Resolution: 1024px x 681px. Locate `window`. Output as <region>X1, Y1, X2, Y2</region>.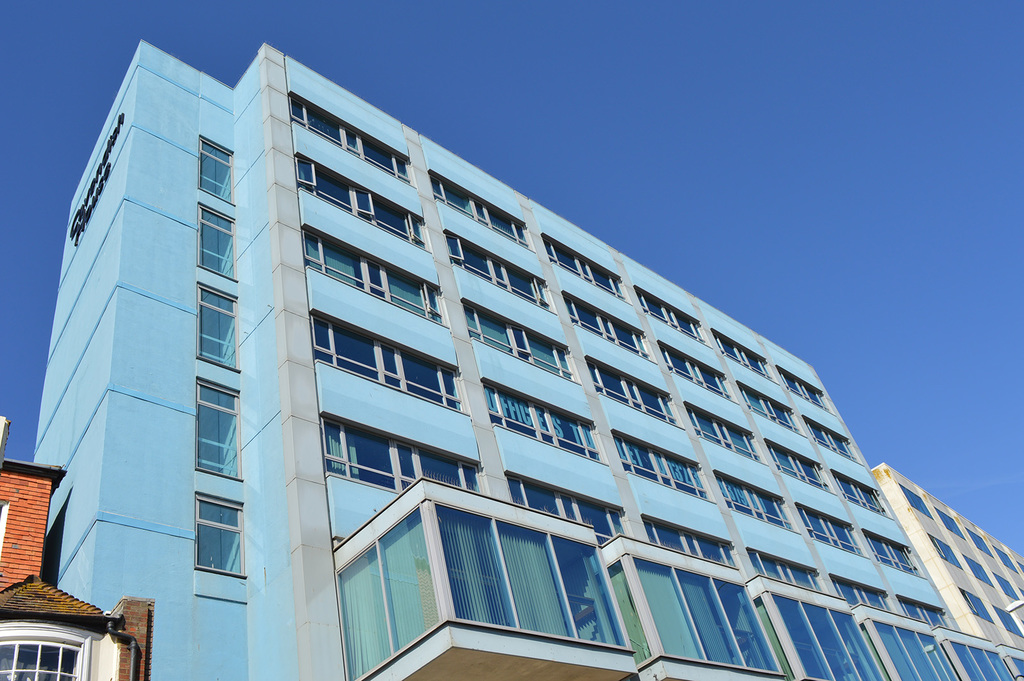
<region>899, 592, 944, 628</region>.
